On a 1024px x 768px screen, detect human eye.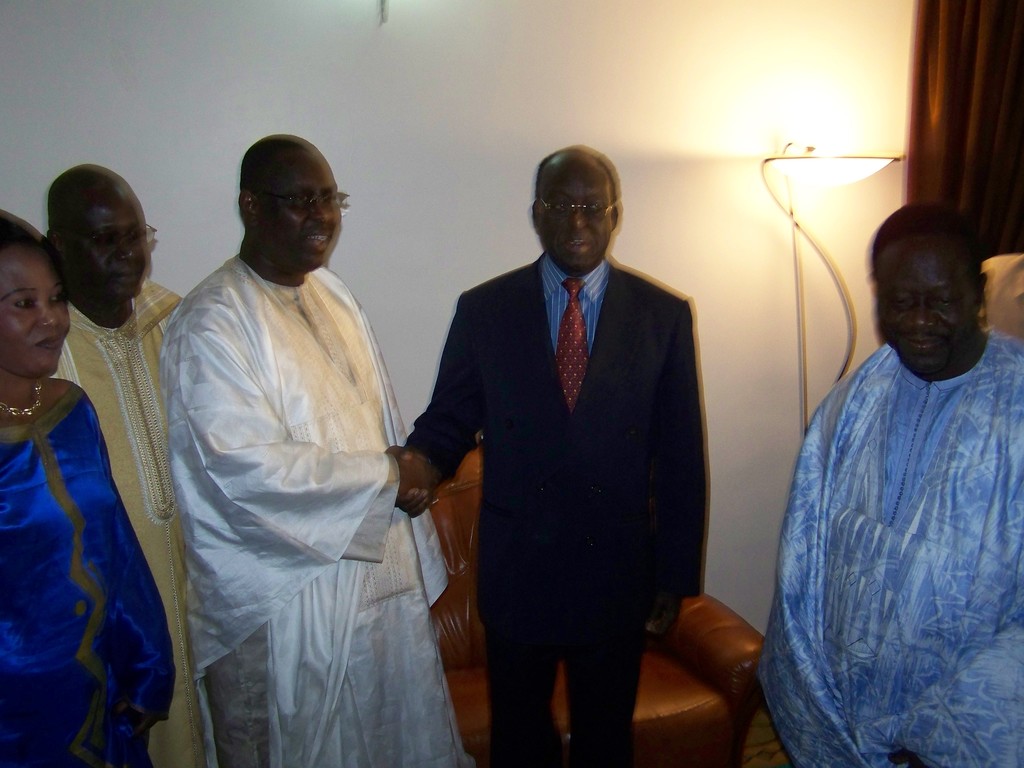
287:190:305:205.
